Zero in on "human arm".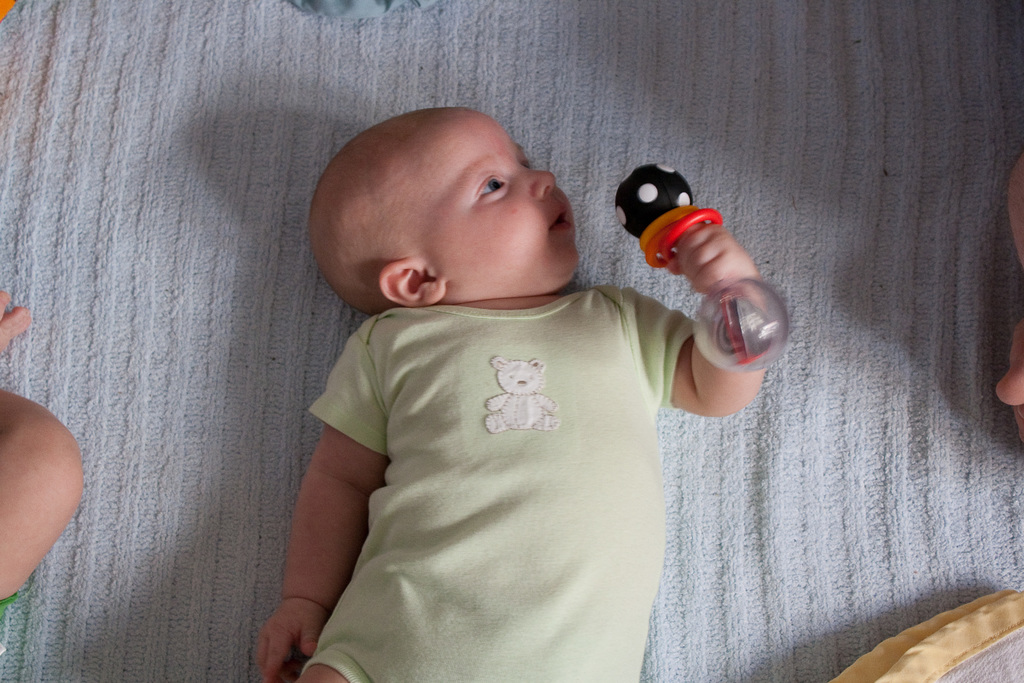
Zeroed in: 649, 243, 779, 411.
